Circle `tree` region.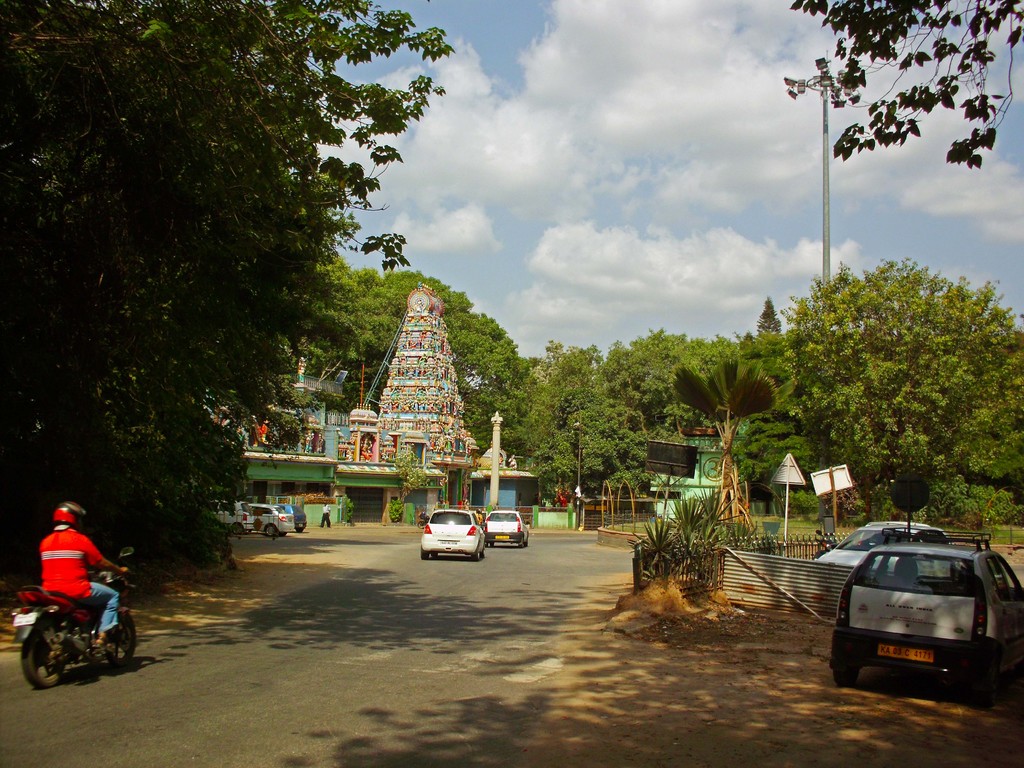
Region: 781:0:1023:170.
